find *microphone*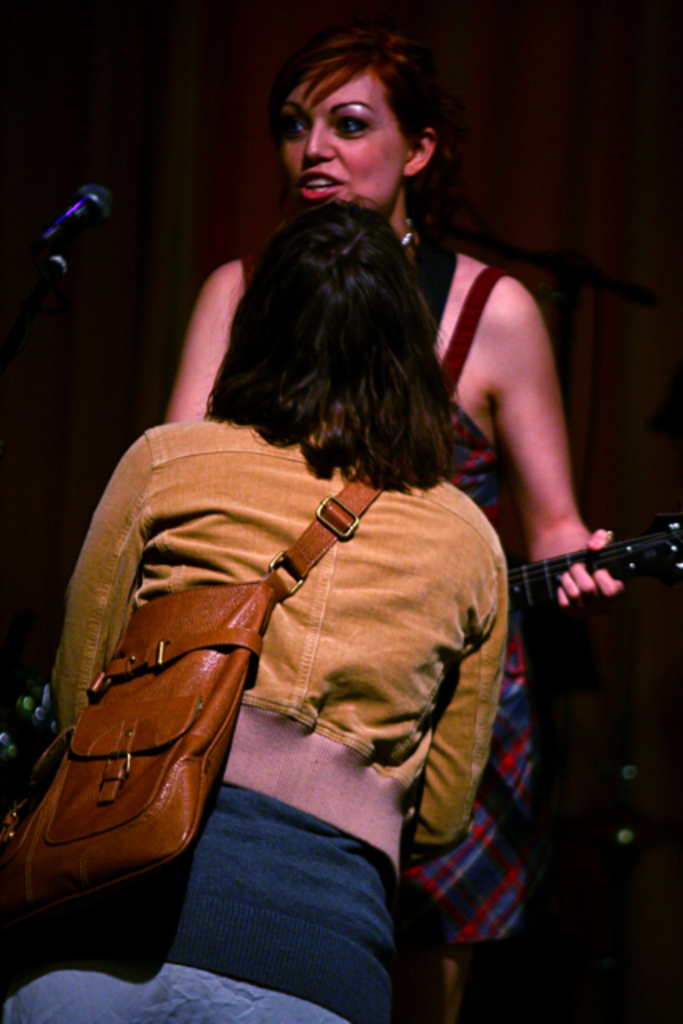
[35, 182, 118, 254]
